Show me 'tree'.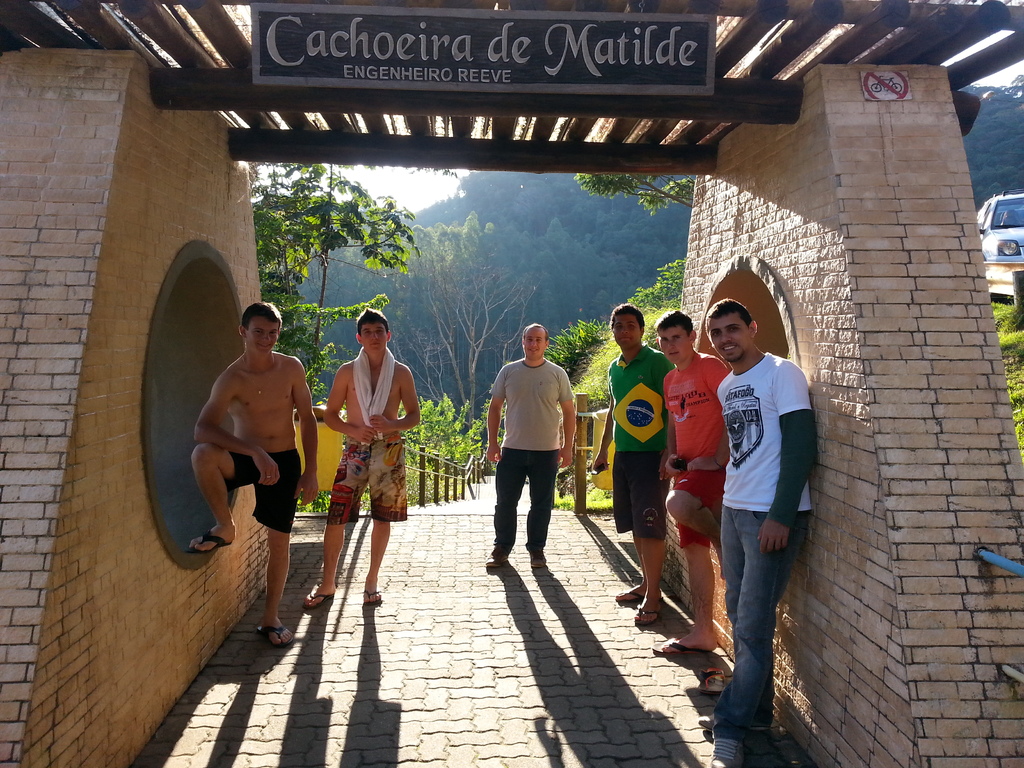
'tree' is here: Rect(948, 83, 1023, 209).
